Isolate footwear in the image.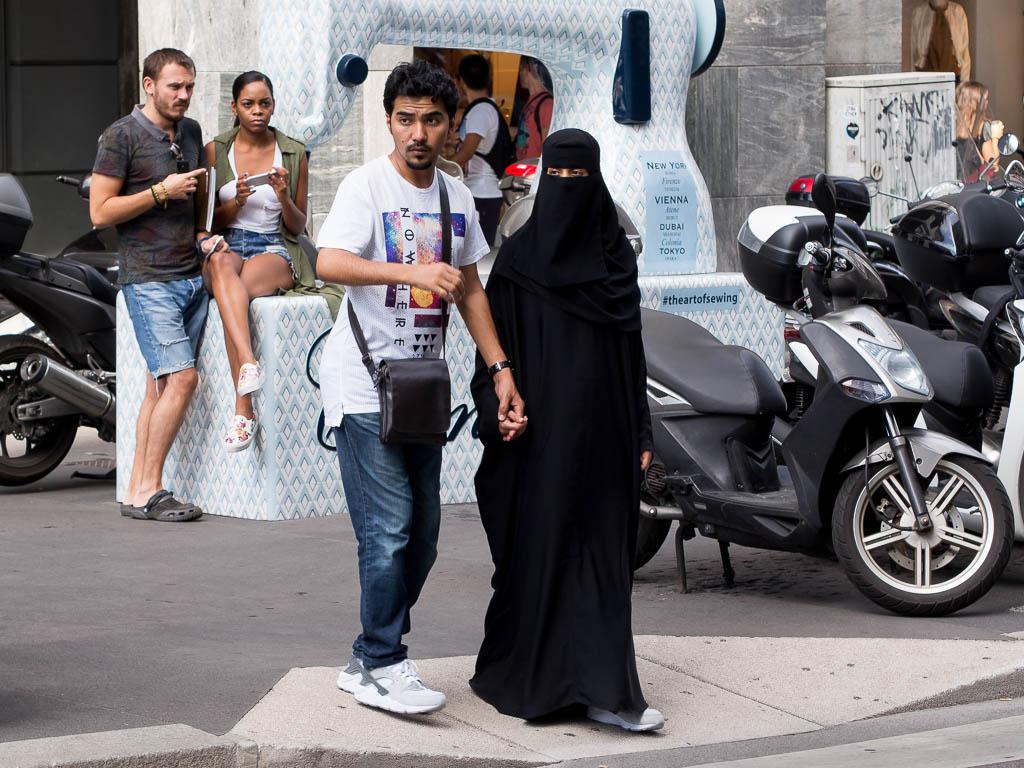
Isolated region: BBox(353, 655, 448, 723).
